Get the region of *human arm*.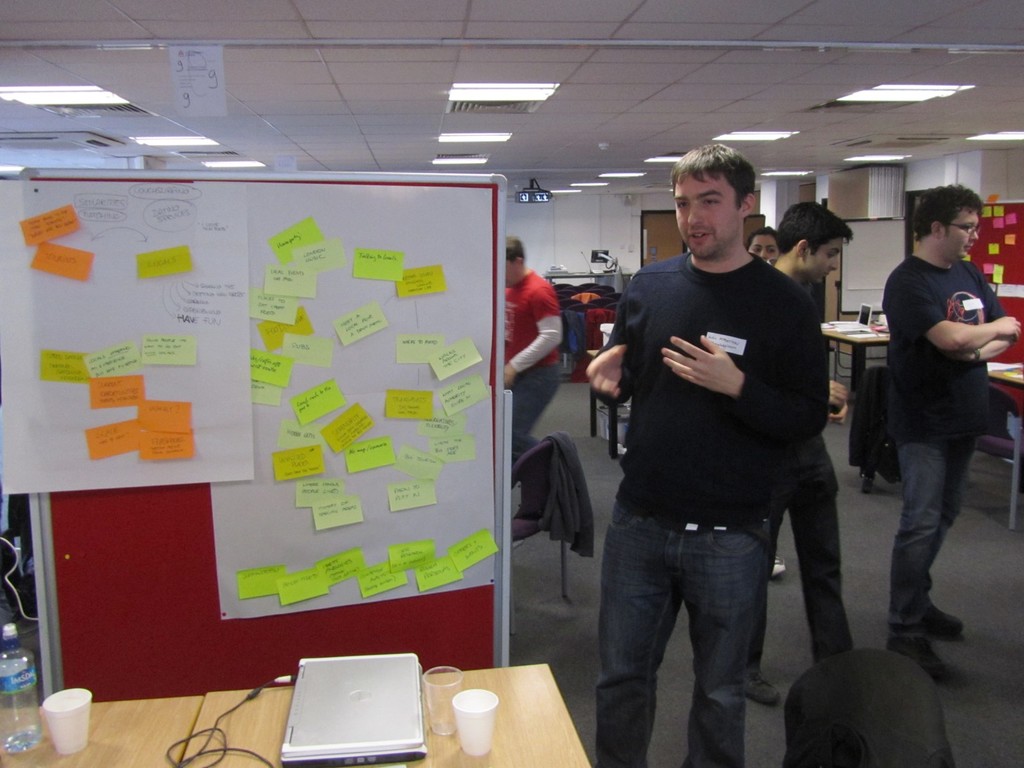
box(941, 335, 1010, 364).
